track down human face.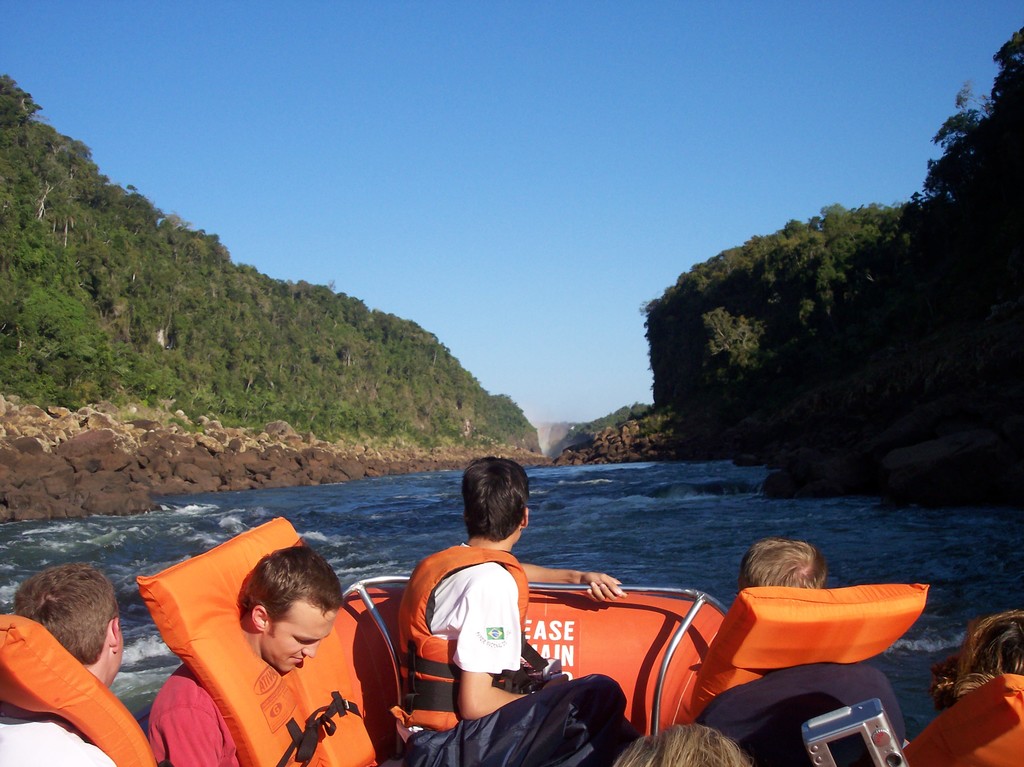
Tracked to left=266, top=599, right=334, bottom=675.
